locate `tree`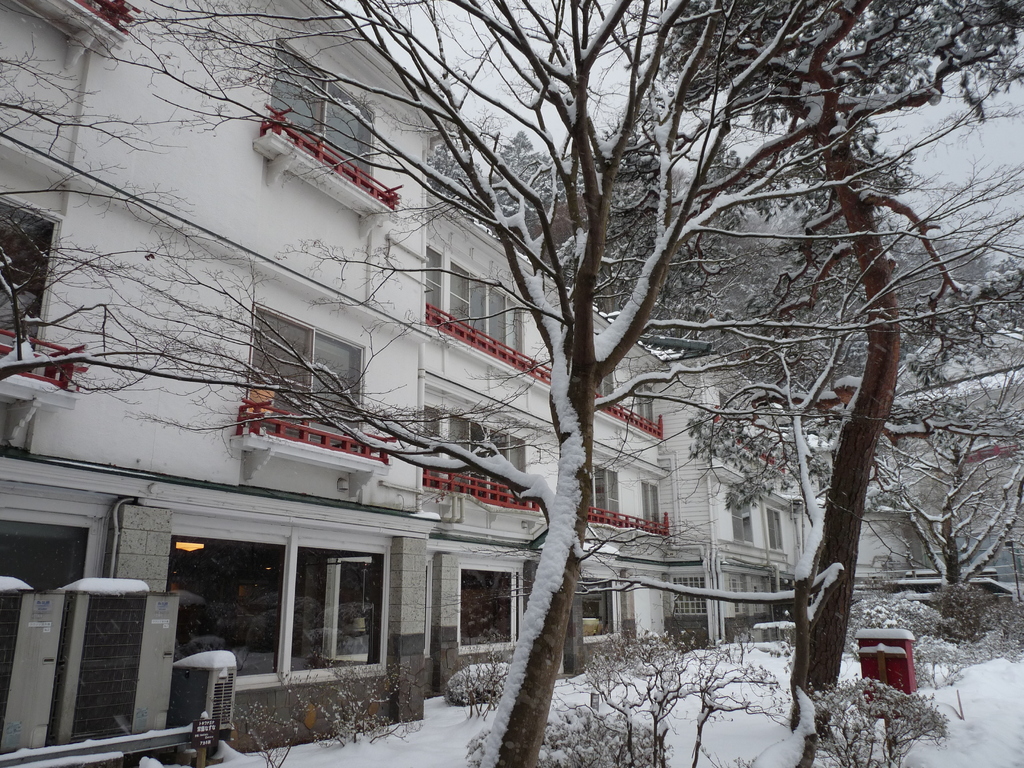
{"x1": 690, "y1": 140, "x2": 1023, "y2": 653}
